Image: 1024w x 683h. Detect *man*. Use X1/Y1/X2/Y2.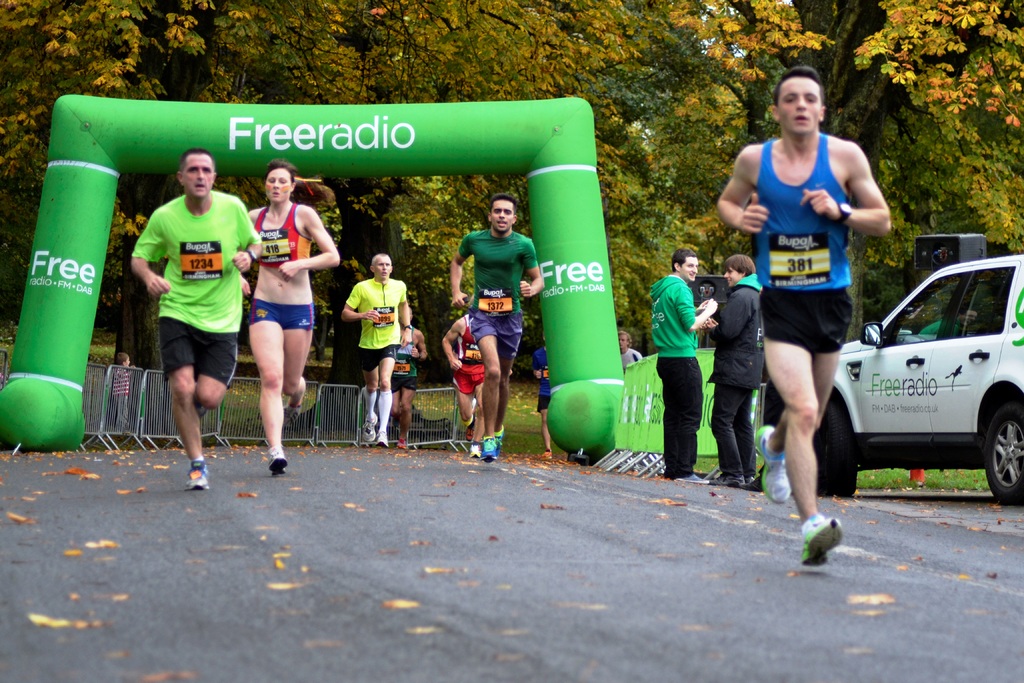
128/147/254/481.
